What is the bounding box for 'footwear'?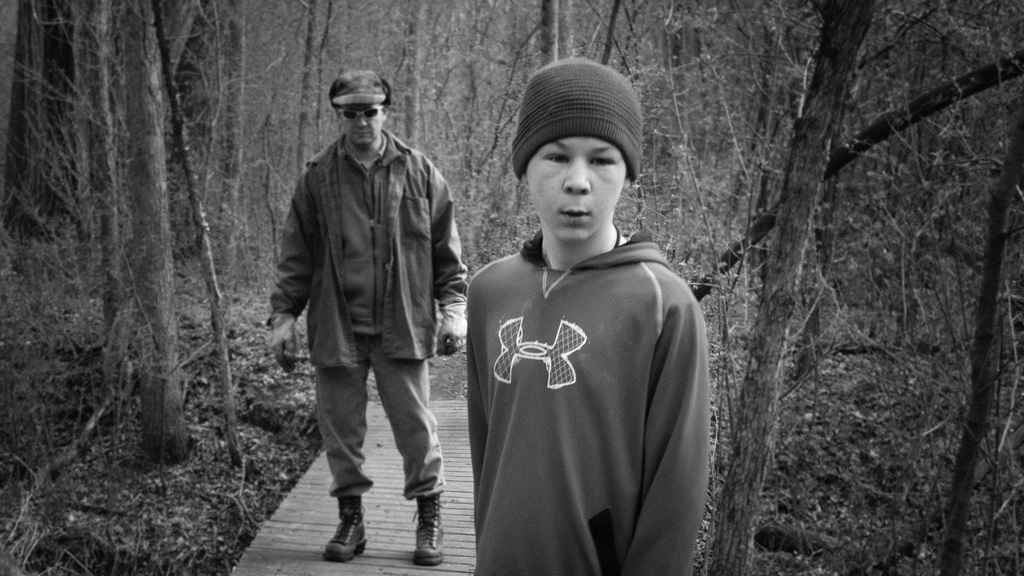
crop(408, 490, 445, 566).
